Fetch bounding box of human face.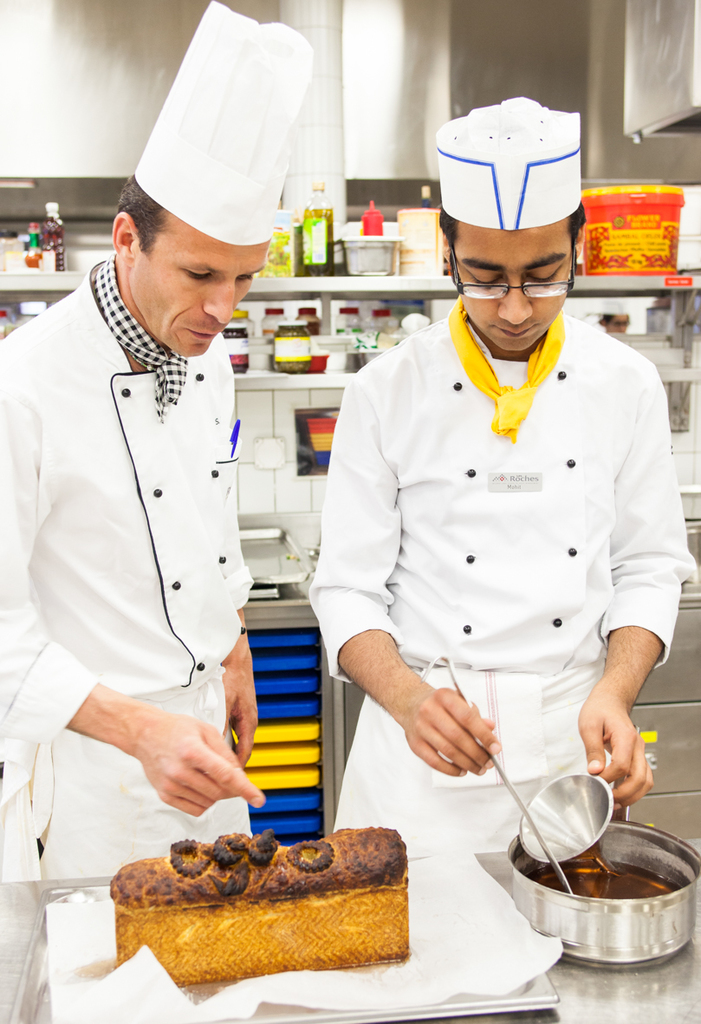
Bbox: locate(135, 214, 270, 356).
